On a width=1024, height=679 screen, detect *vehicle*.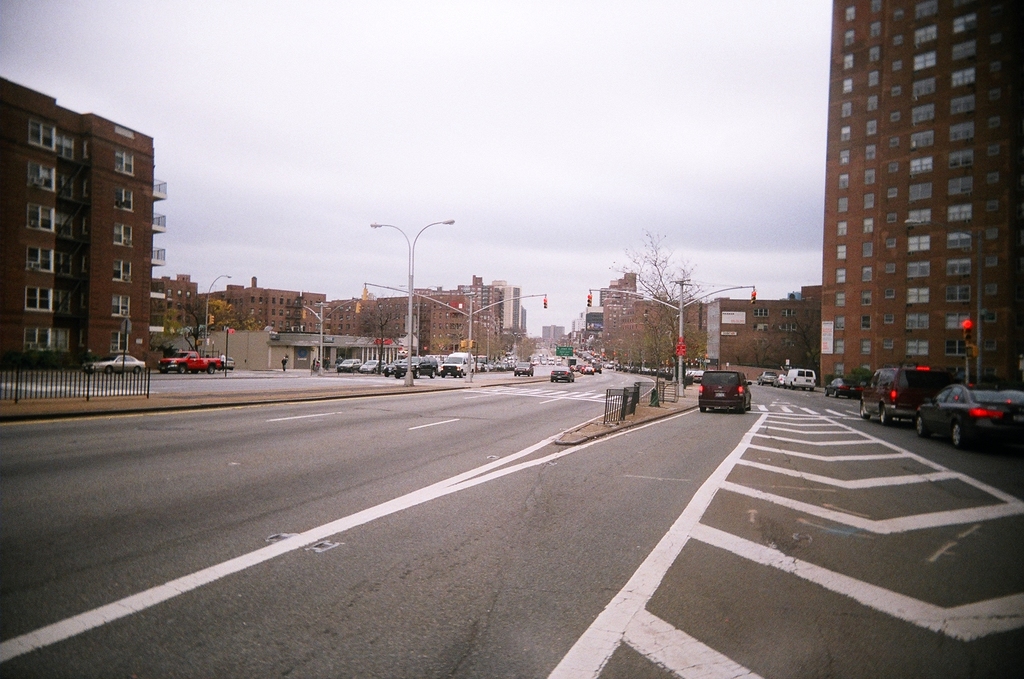
Rect(678, 365, 705, 387).
